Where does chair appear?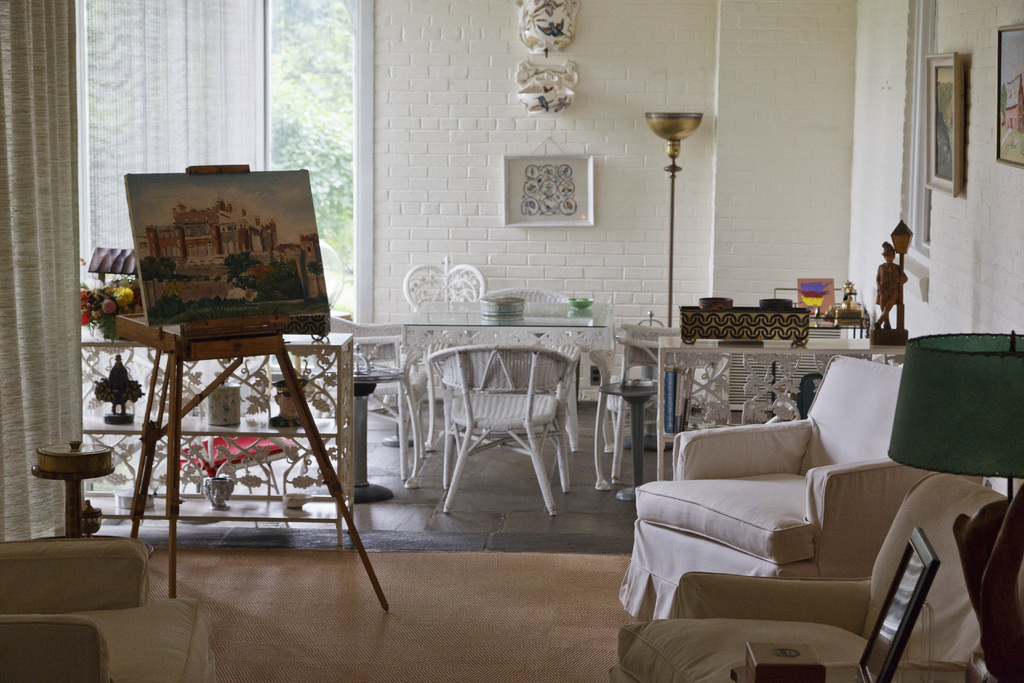
Appears at 321,313,426,482.
